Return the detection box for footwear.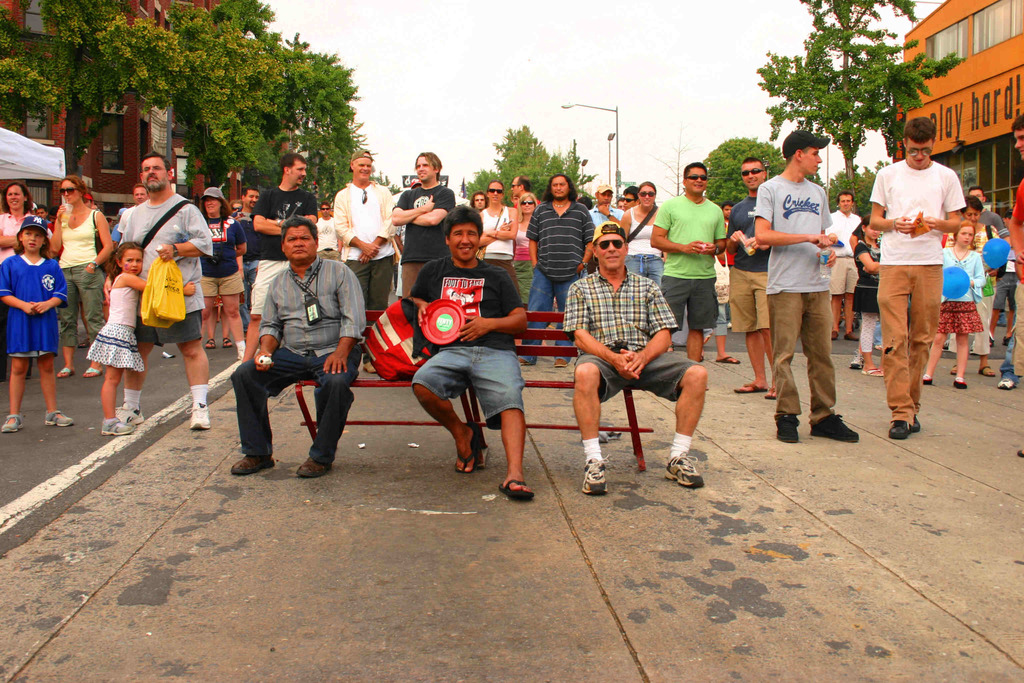
(x1=581, y1=454, x2=607, y2=491).
